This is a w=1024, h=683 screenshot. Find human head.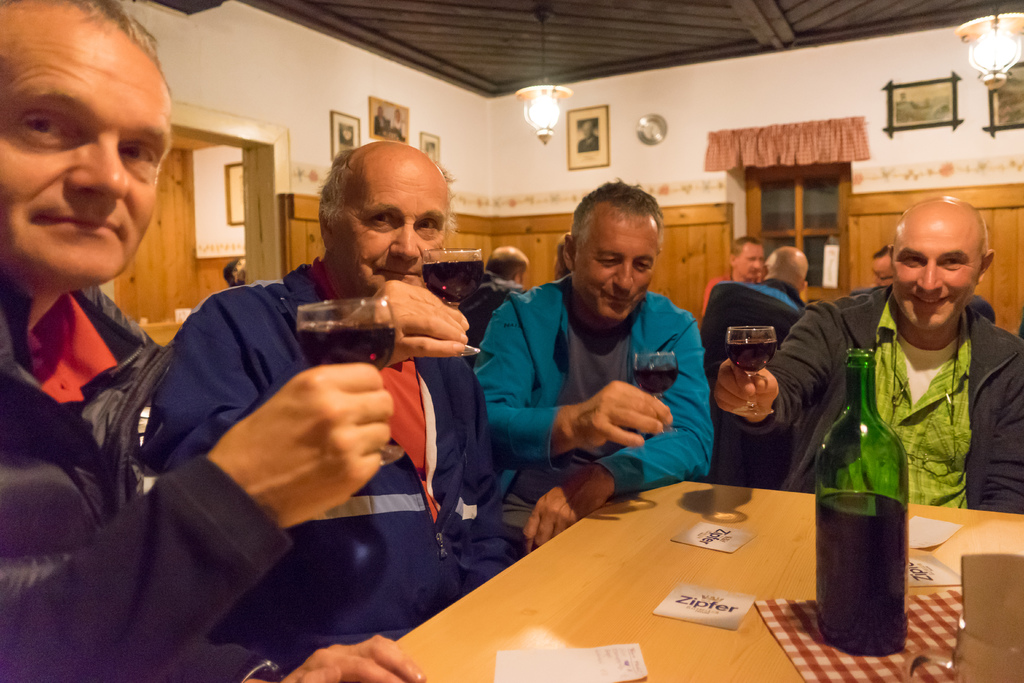
Bounding box: locate(0, 0, 174, 291).
